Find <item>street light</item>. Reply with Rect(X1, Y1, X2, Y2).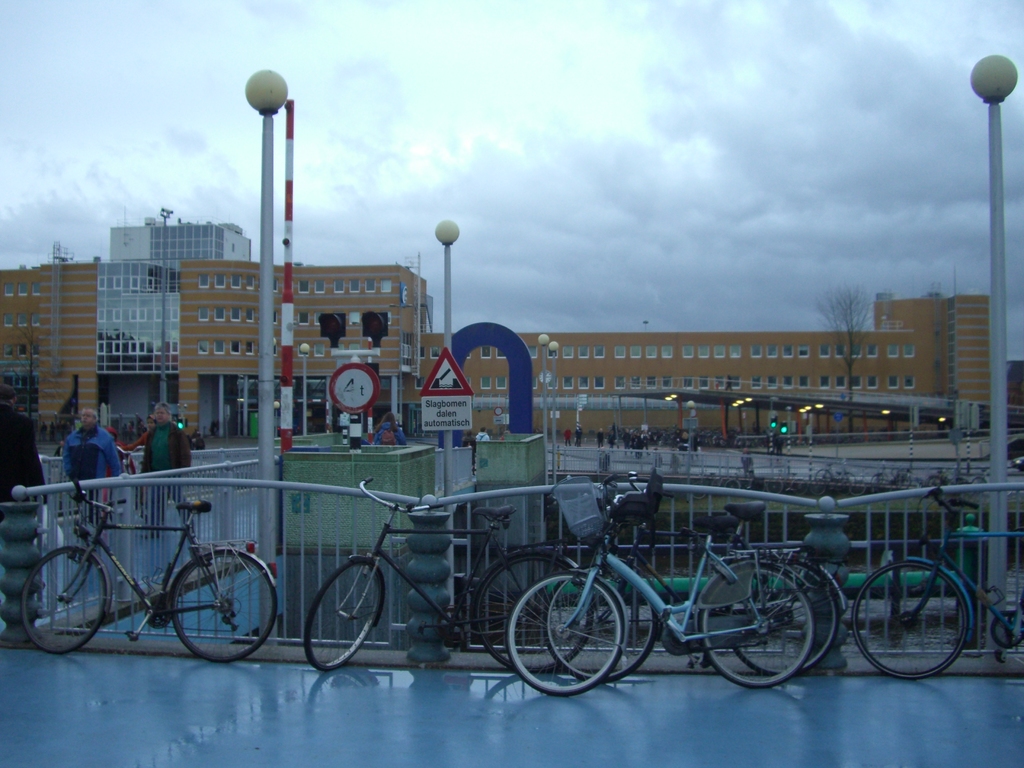
Rect(536, 332, 551, 490).
